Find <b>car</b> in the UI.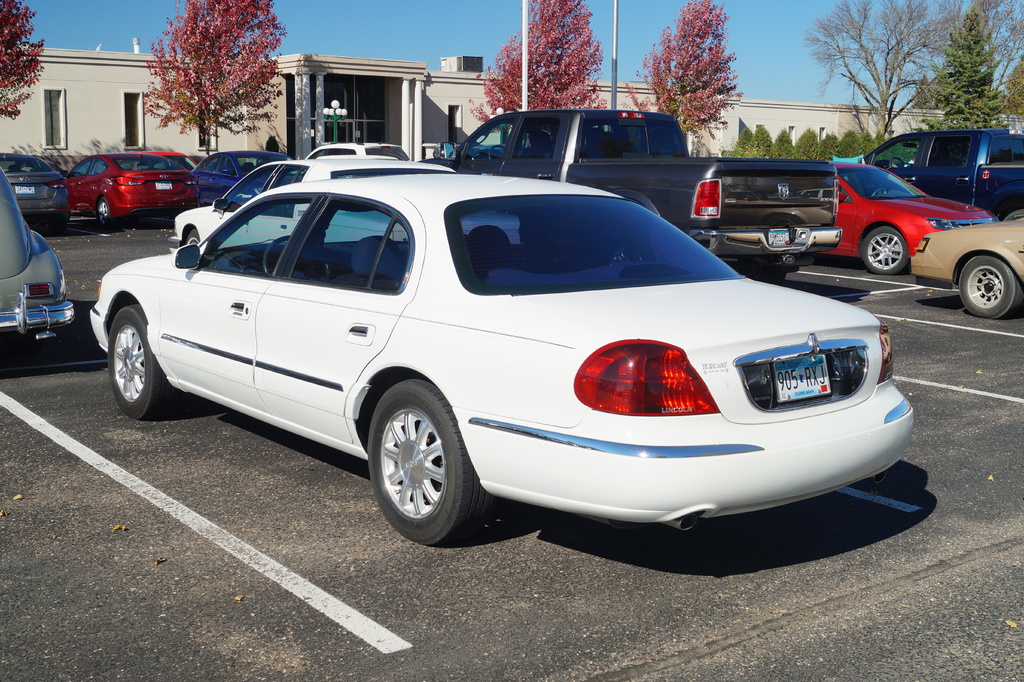
UI element at 824,163,1004,268.
